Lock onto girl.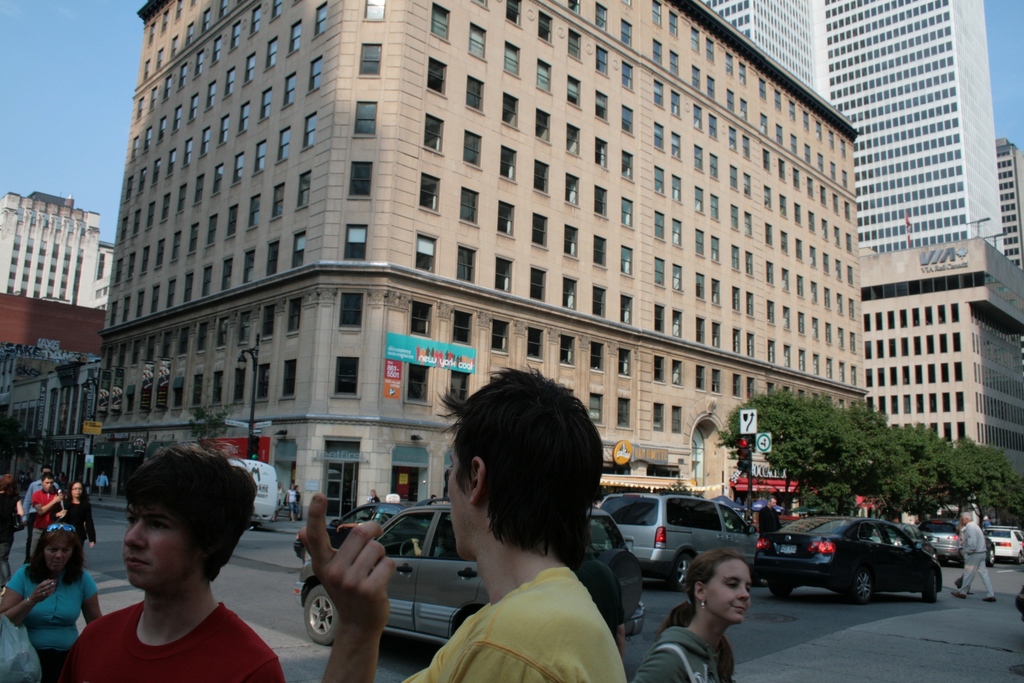
Locked: left=636, top=552, right=752, bottom=682.
